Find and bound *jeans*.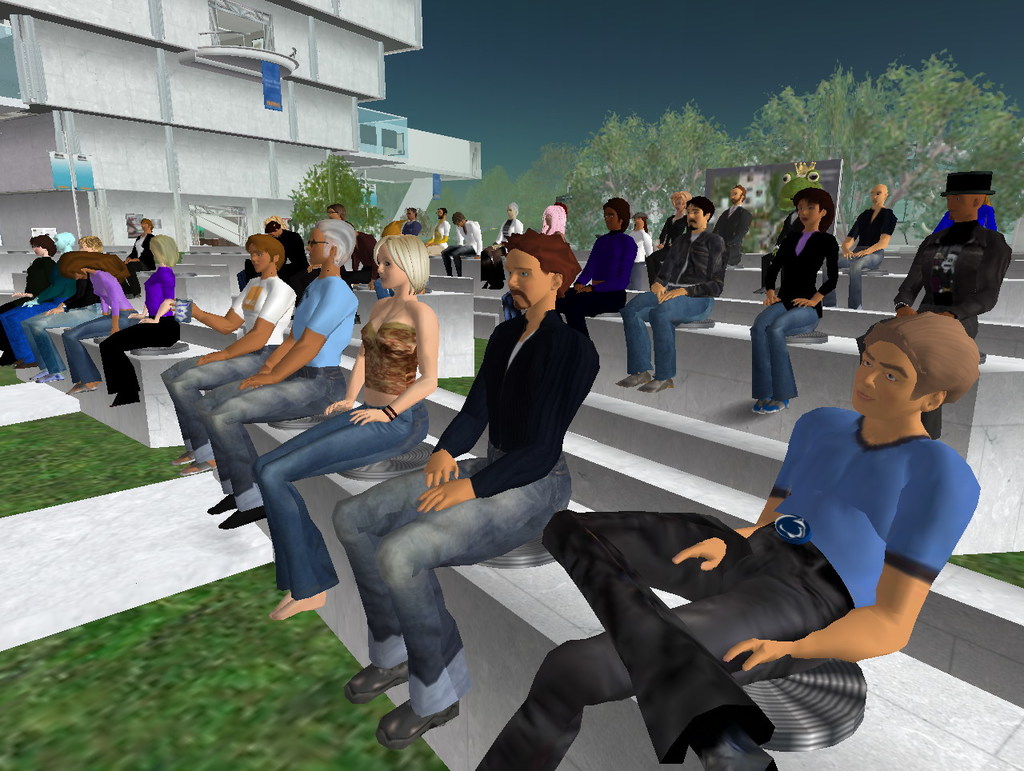
Bound: 820, 249, 889, 308.
